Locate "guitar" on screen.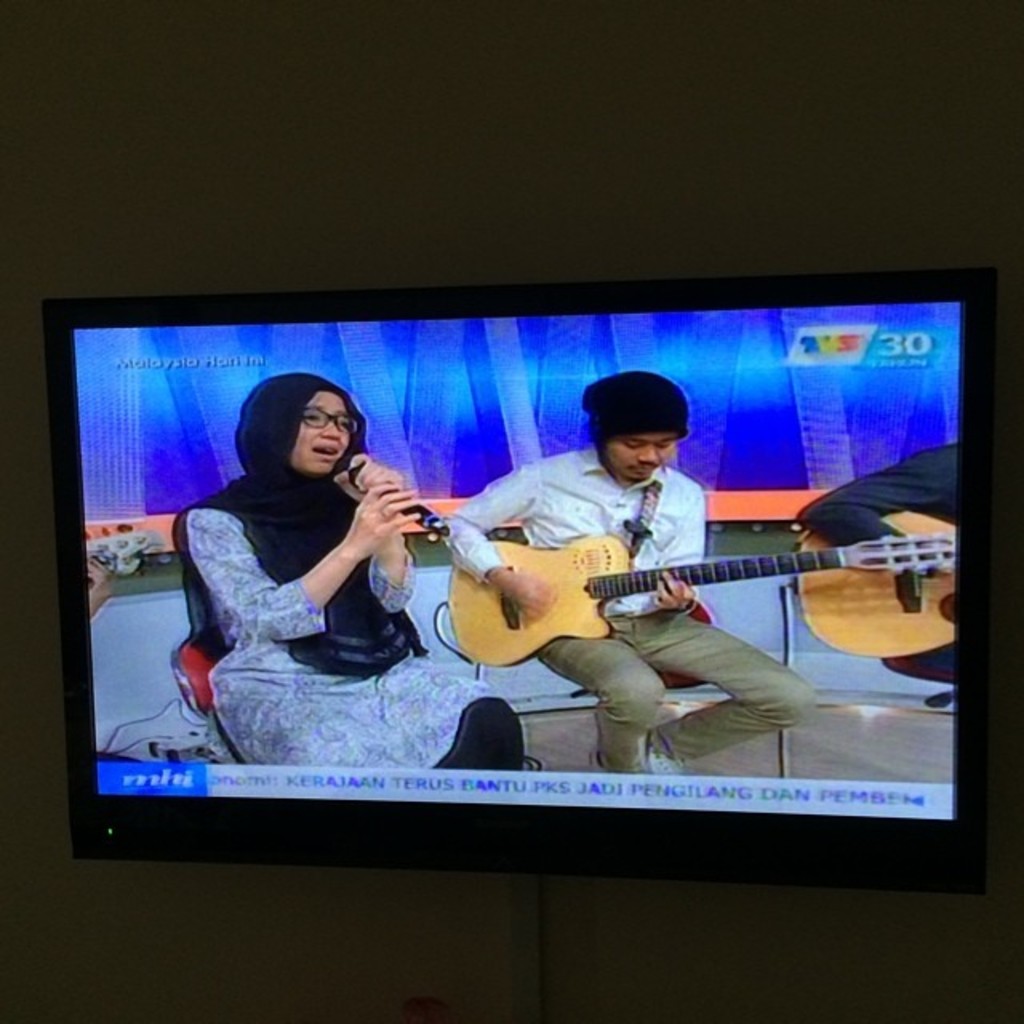
On screen at bbox=(442, 528, 955, 664).
